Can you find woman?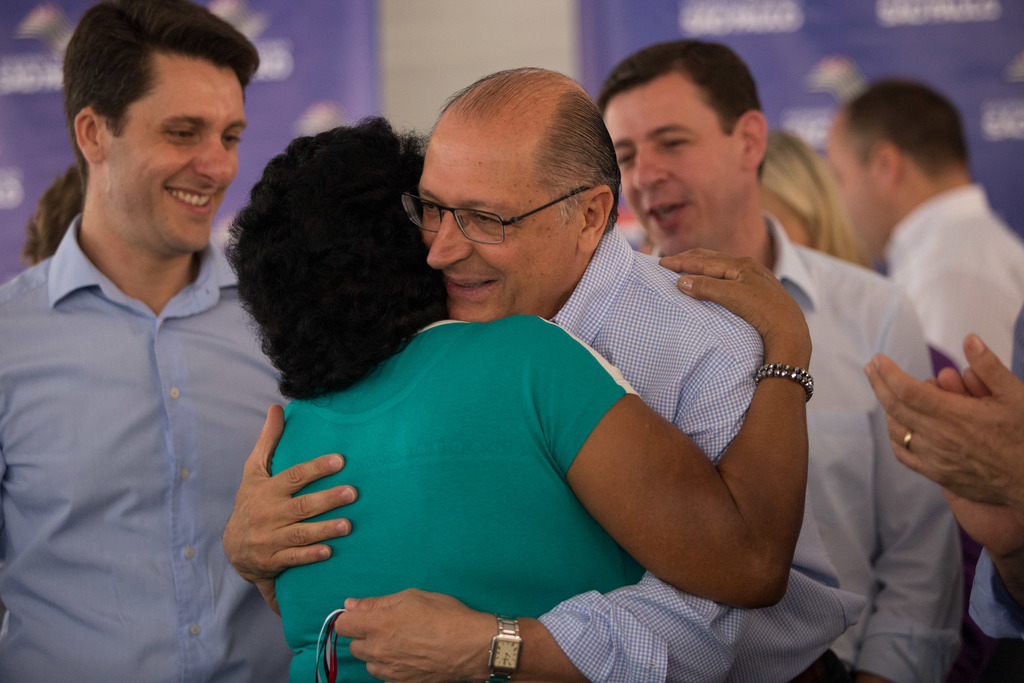
Yes, bounding box: 755/124/983/604.
